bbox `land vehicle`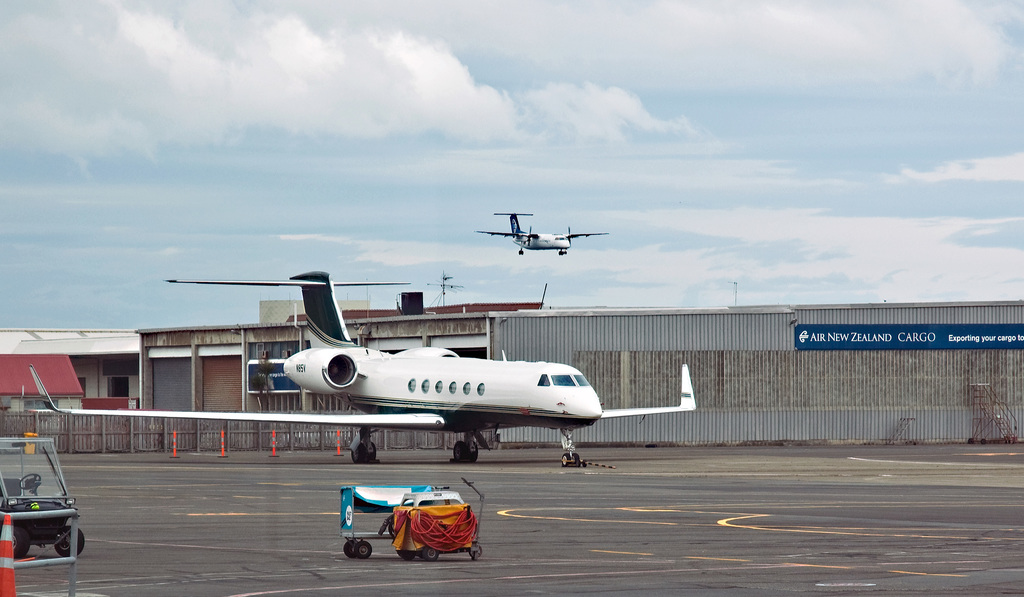
(left=2, top=437, right=83, bottom=569)
